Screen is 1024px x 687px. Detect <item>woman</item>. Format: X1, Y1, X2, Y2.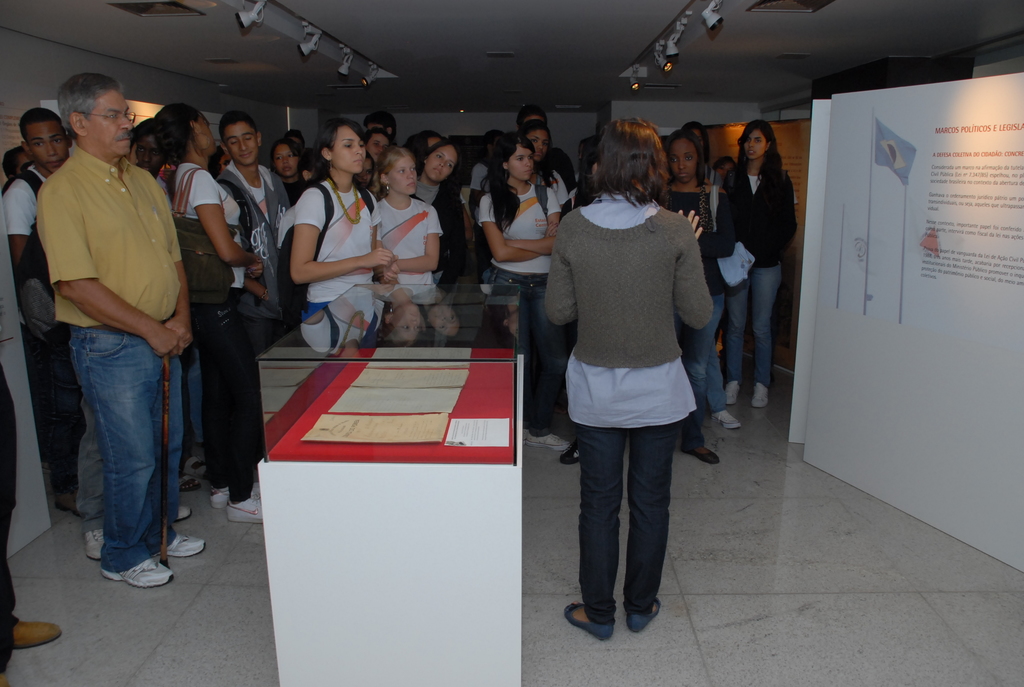
657, 133, 722, 462.
